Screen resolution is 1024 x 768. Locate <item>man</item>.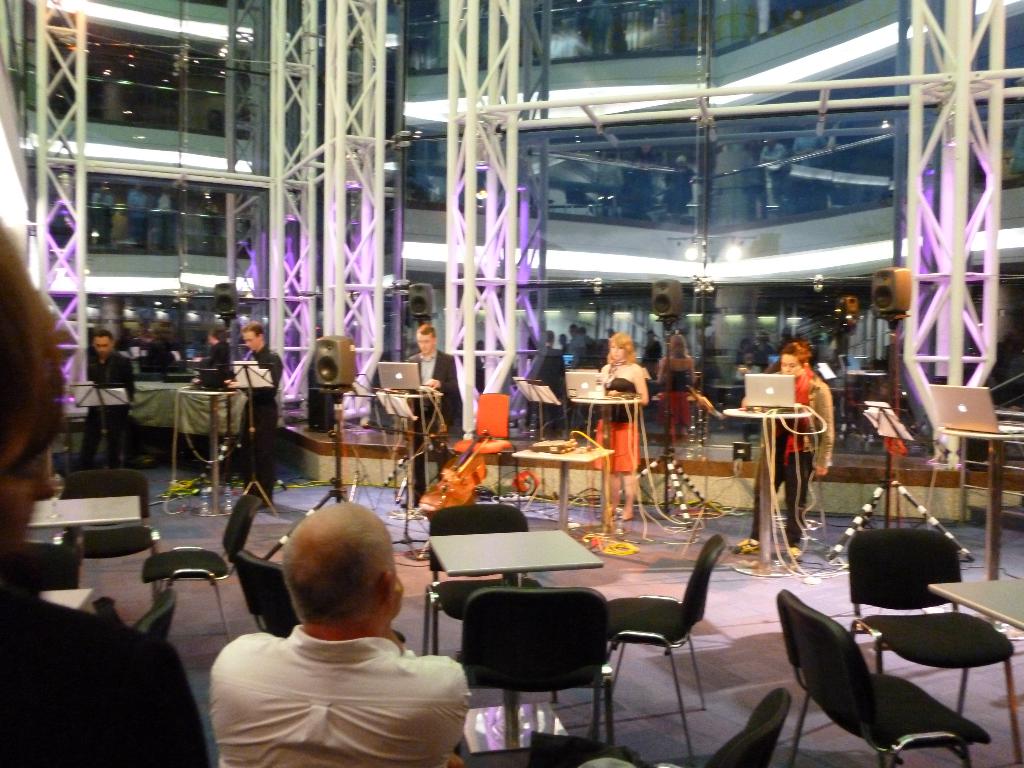
[left=228, top=320, right=277, bottom=491].
